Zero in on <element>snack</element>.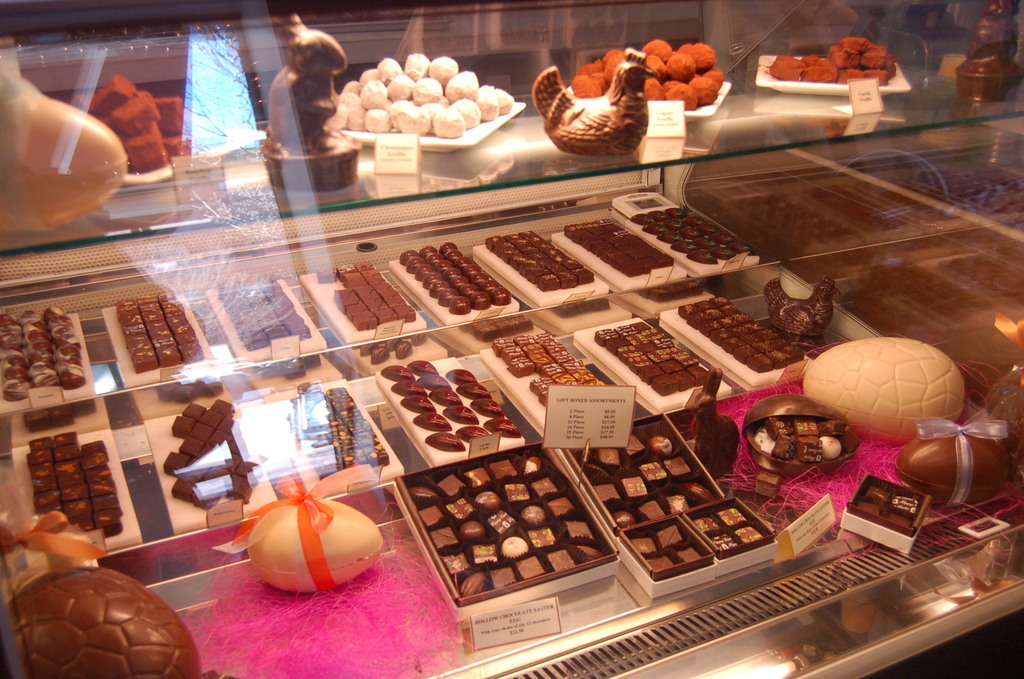
Zeroed in: detection(349, 107, 371, 130).
